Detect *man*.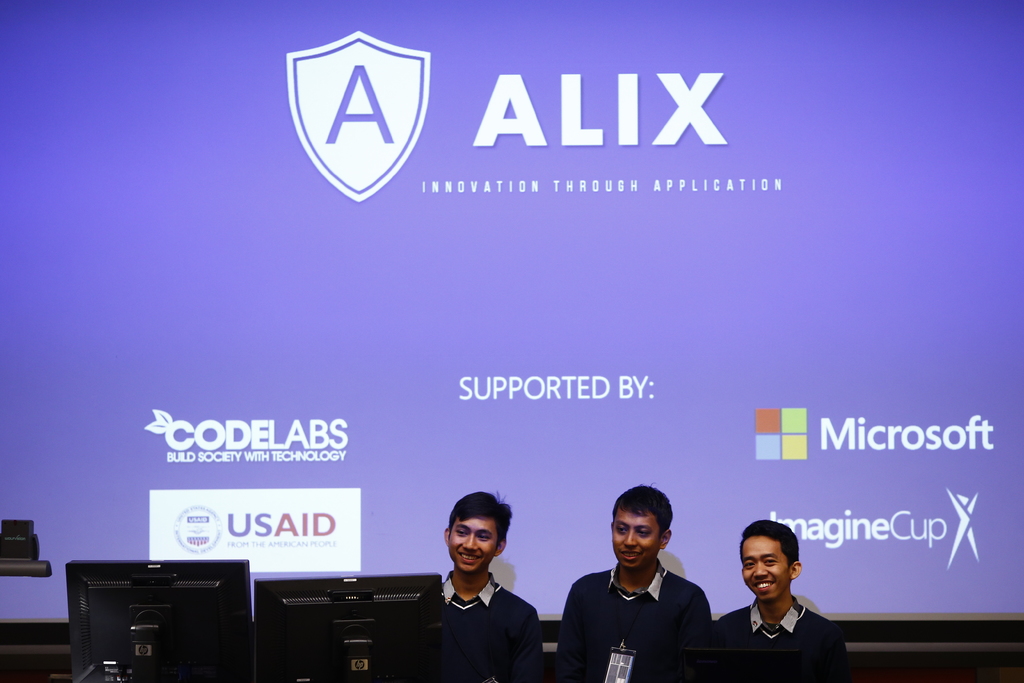
Detected at [439,488,545,682].
